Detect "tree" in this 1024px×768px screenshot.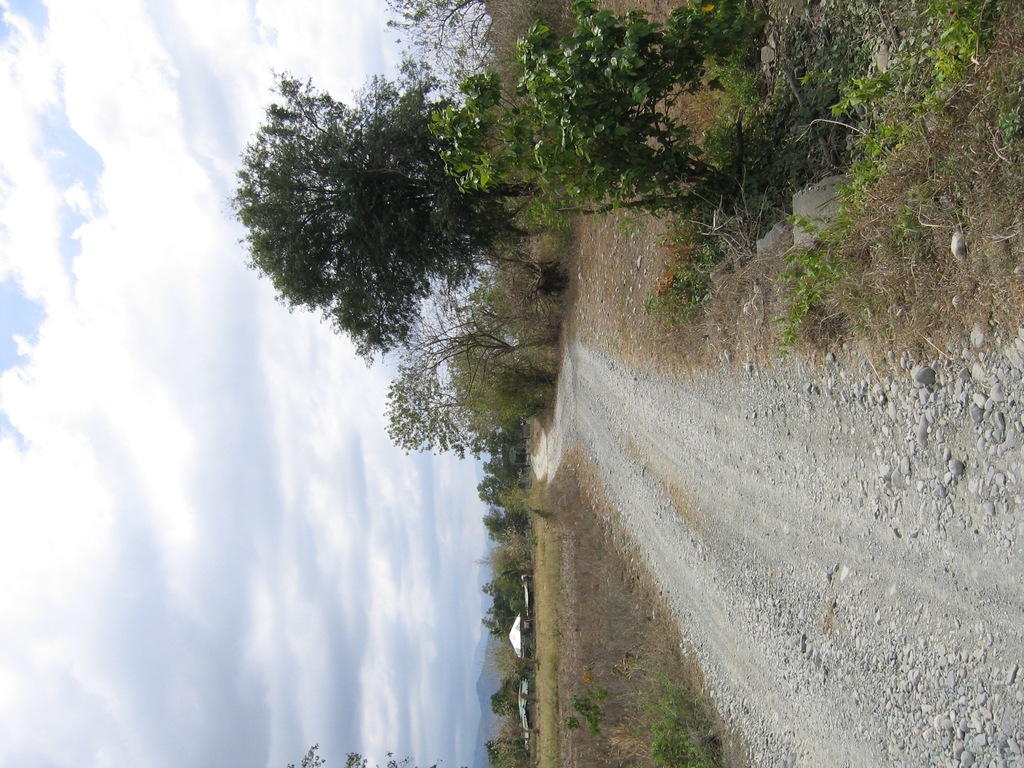
Detection: 385 360 501 464.
